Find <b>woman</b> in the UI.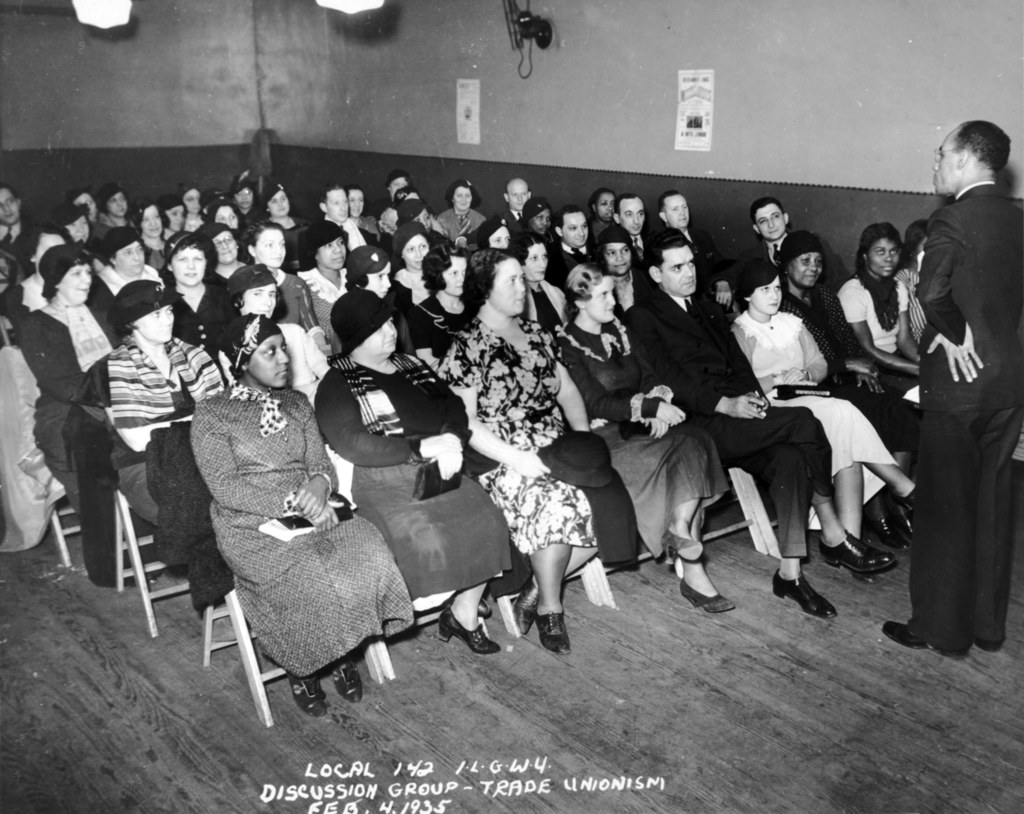
UI element at <bbox>88, 225, 173, 325</bbox>.
